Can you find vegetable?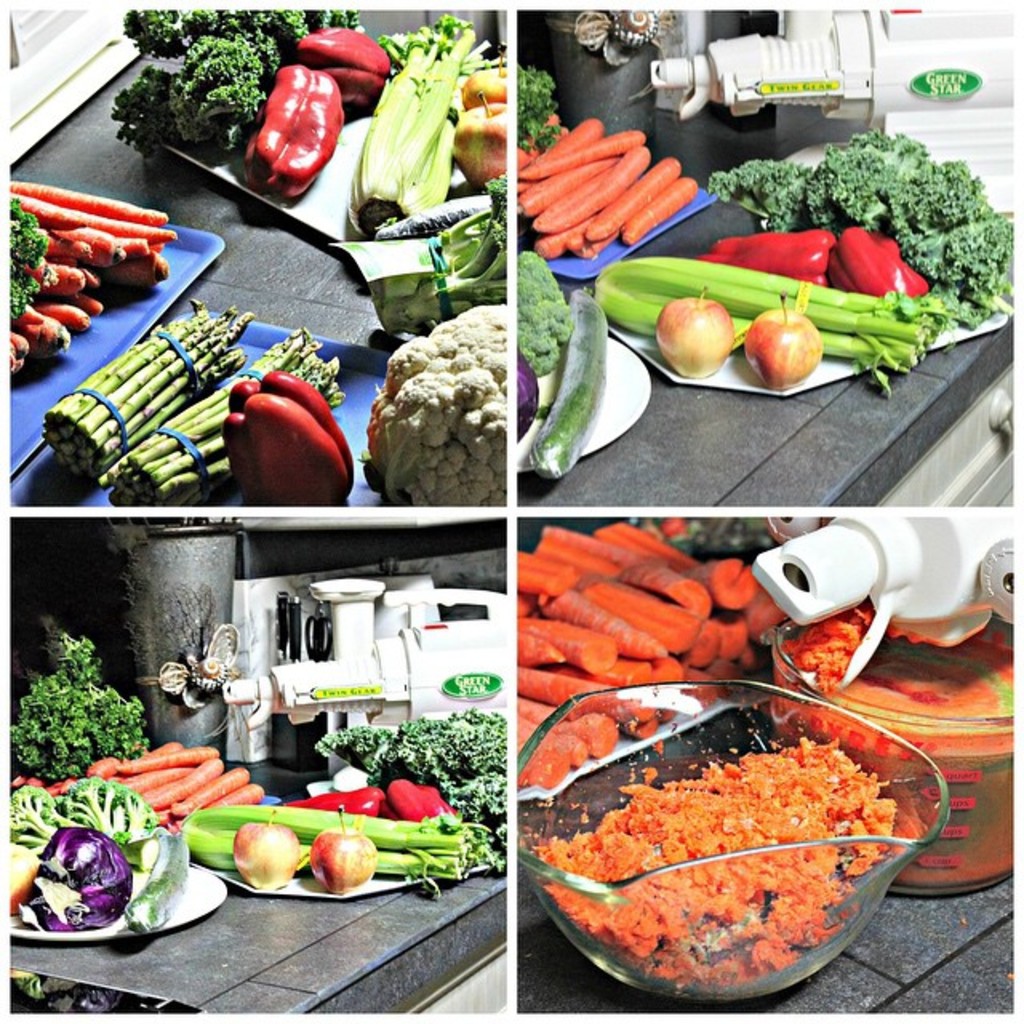
Yes, bounding box: 597, 253, 954, 390.
